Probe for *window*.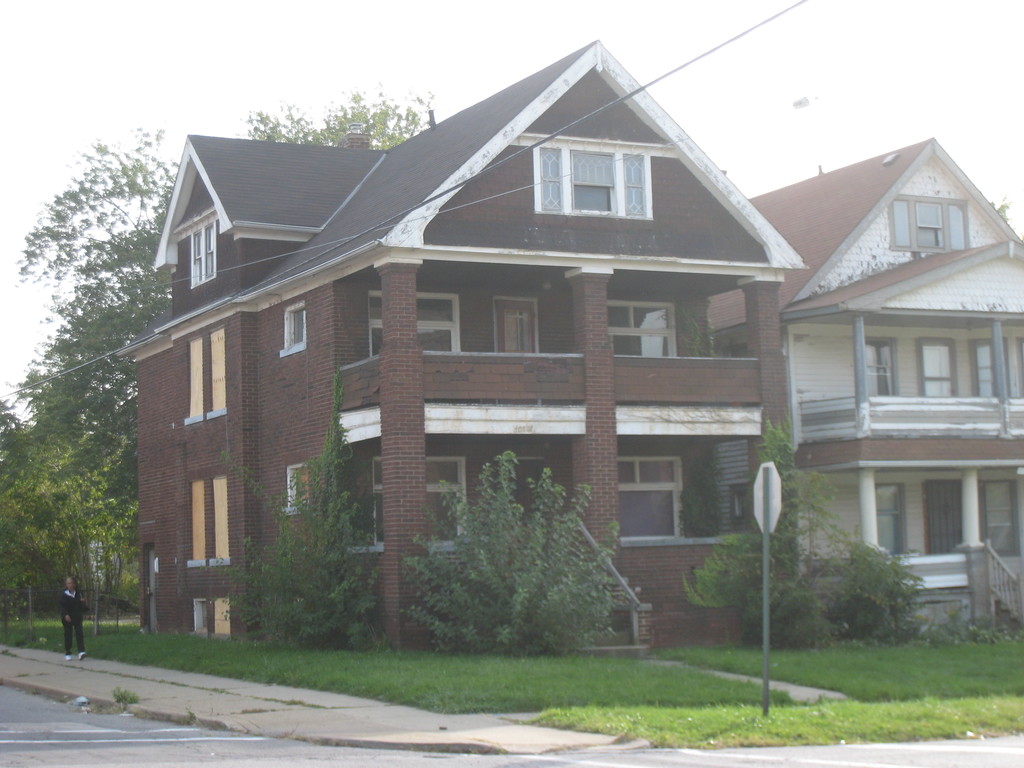
Probe result: box(187, 470, 230, 558).
